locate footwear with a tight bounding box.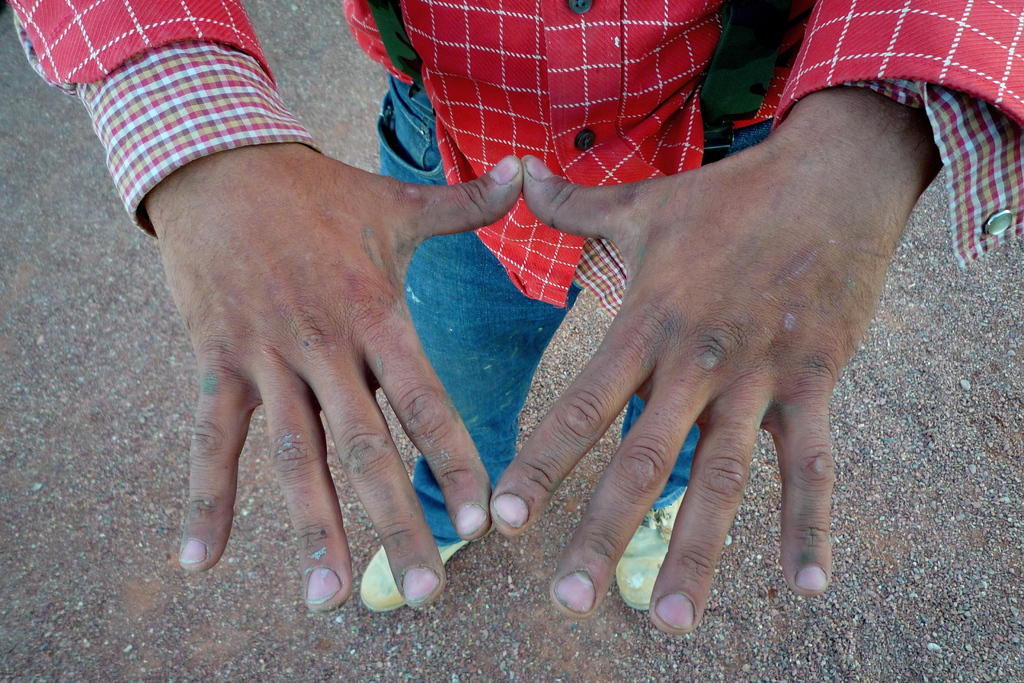
bbox(600, 498, 683, 611).
